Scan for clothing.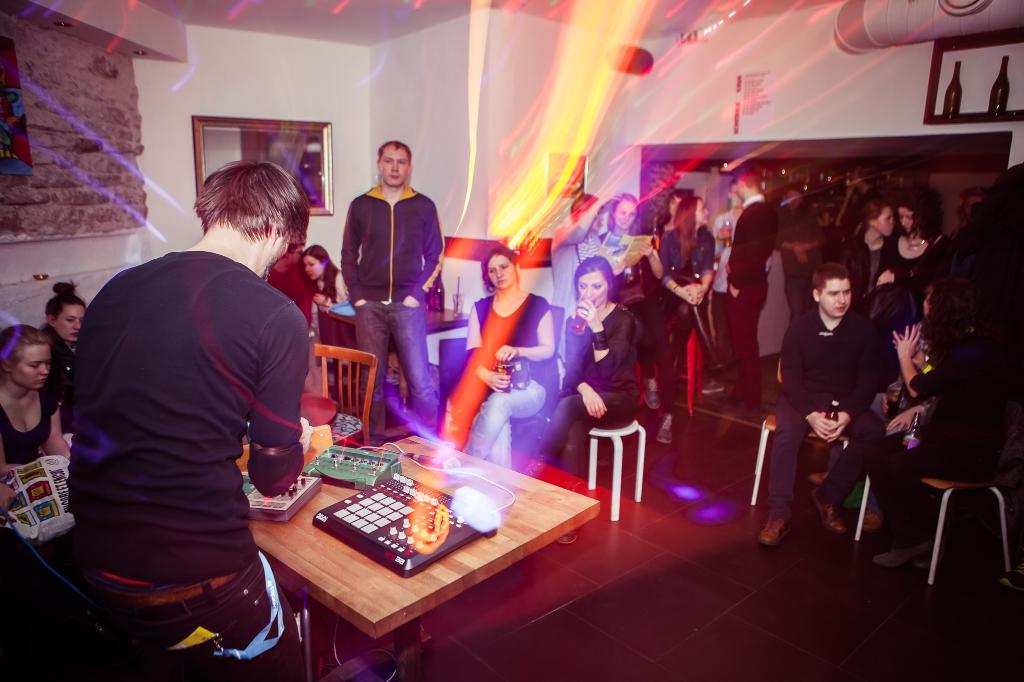
Scan result: <region>31, 316, 74, 420</region>.
